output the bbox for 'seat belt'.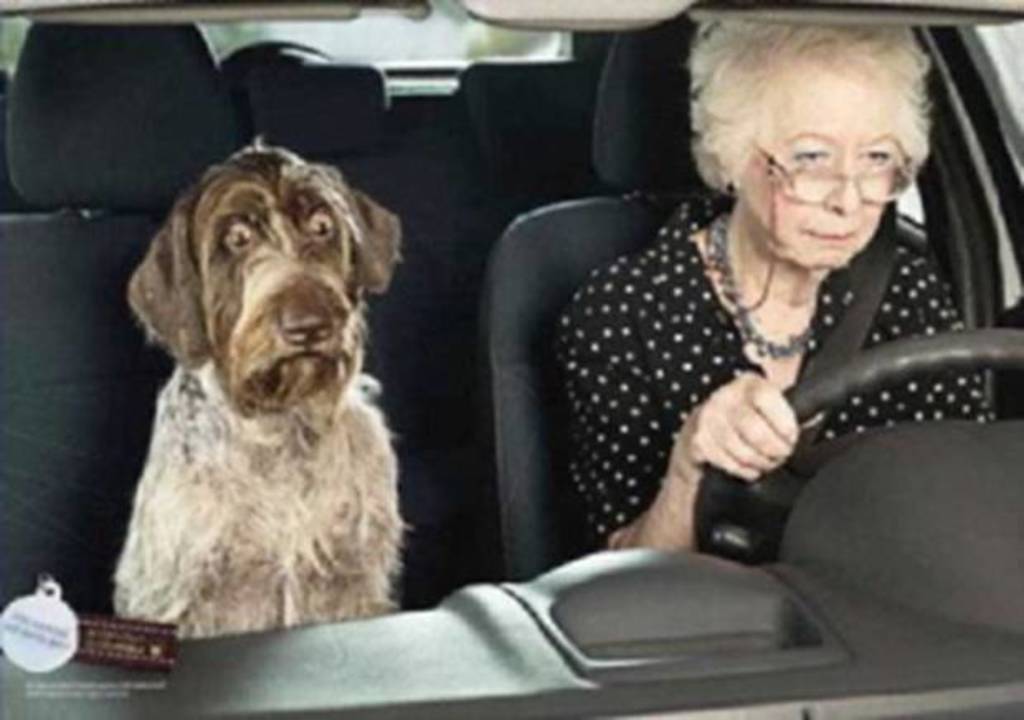
detection(798, 203, 897, 441).
